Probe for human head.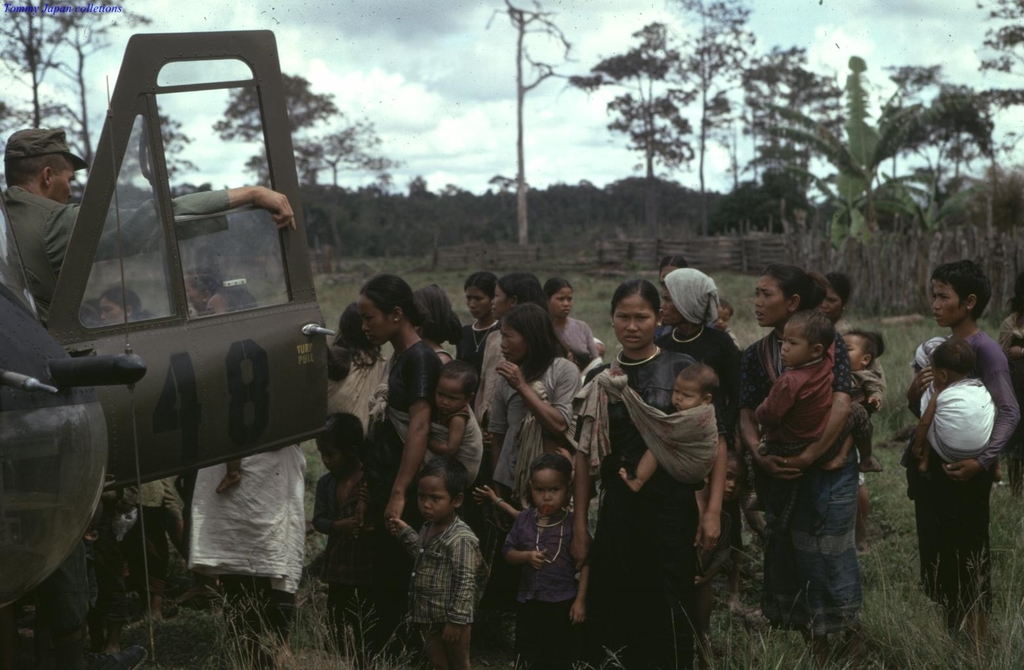
Probe result: pyautogui.locateOnScreen(543, 276, 576, 321).
